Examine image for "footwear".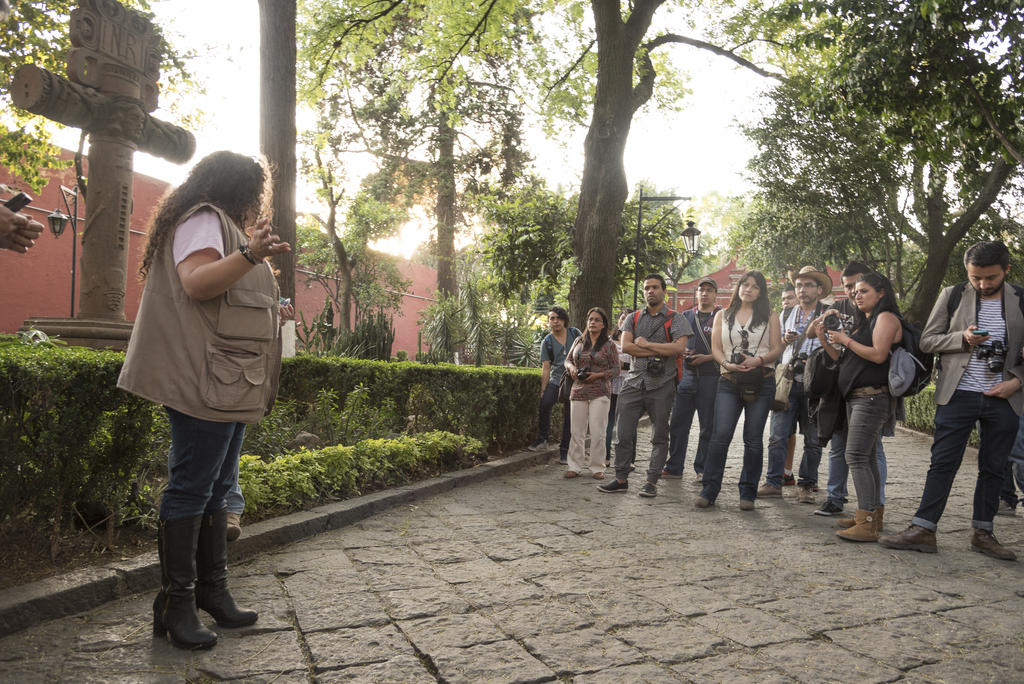
Examination result: (696,489,717,516).
